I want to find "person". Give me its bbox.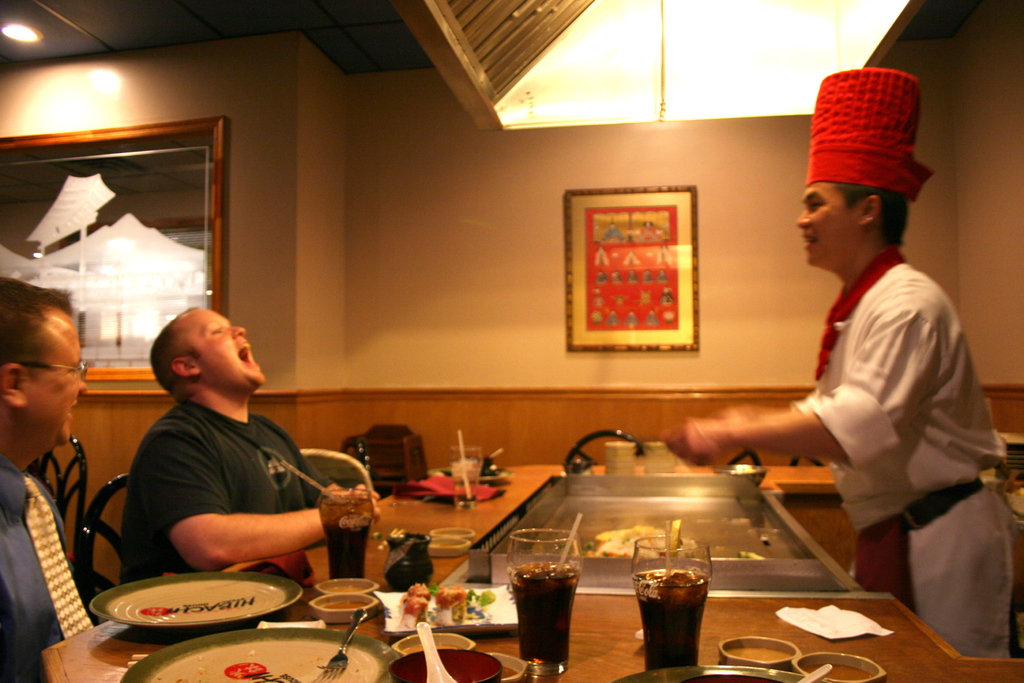
box(709, 92, 992, 639).
